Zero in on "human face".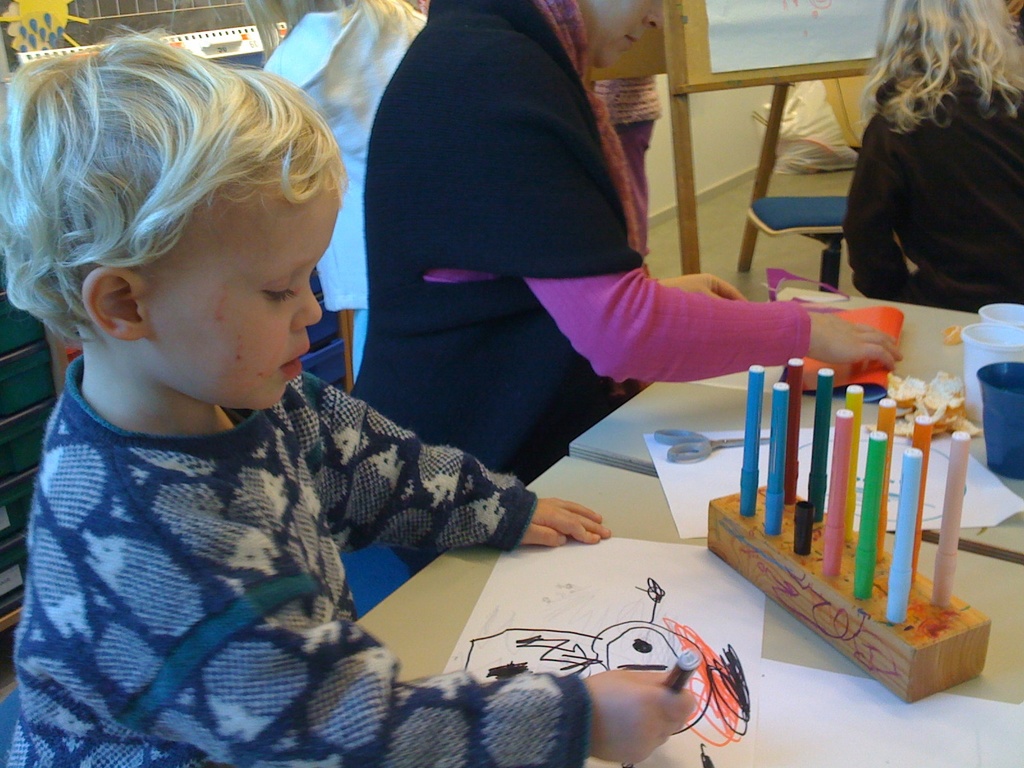
Zeroed in: box(147, 164, 344, 413).
